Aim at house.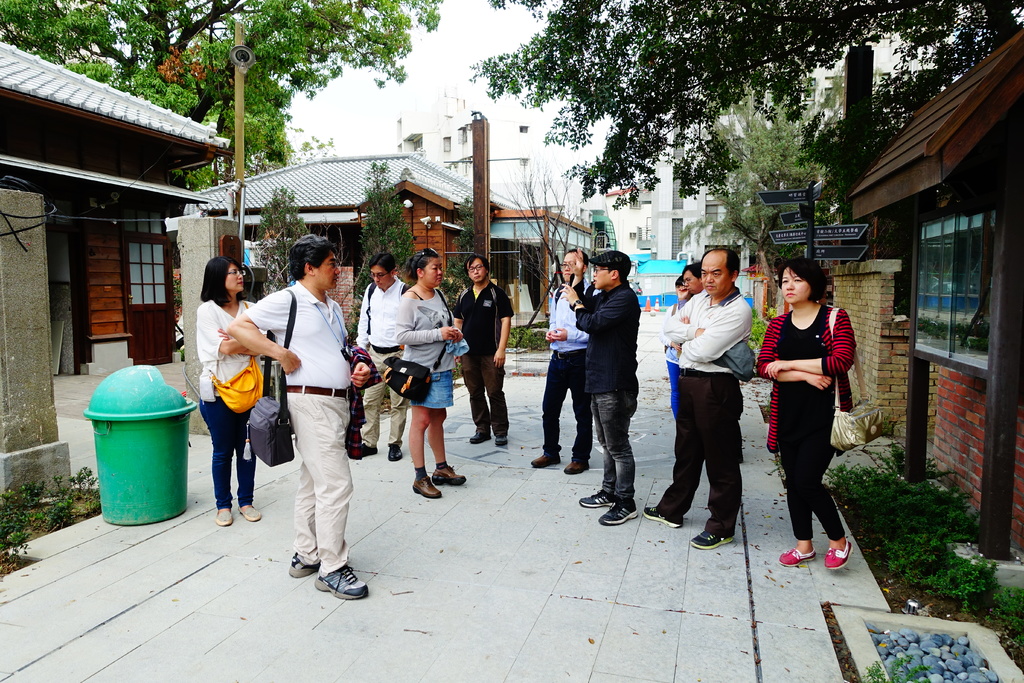
Aimed at 173, 149, 588, 320.
